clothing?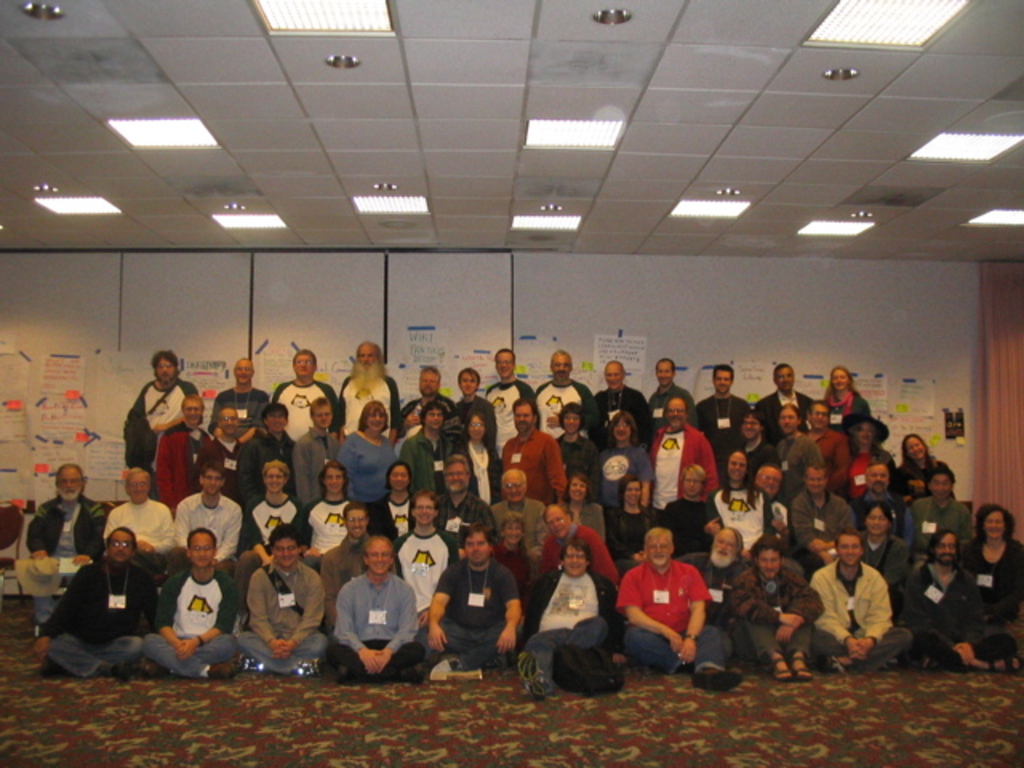
bbox=[144, 563, 240, 677]
